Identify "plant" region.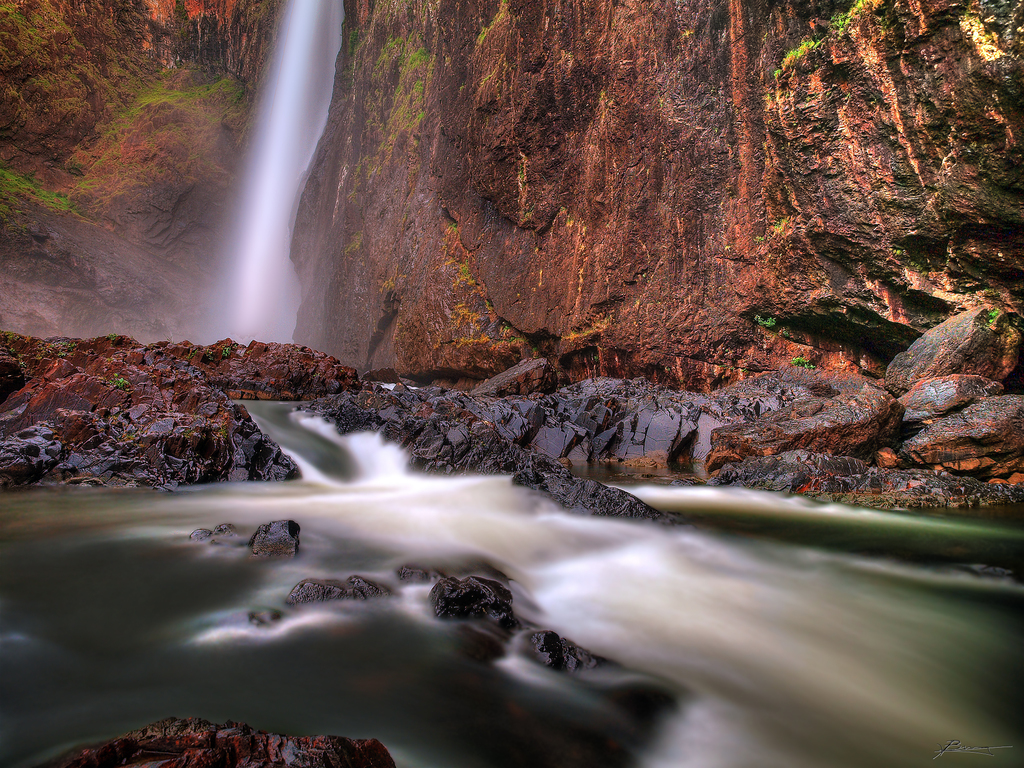
Region: bbox=[518, 162, 525, 187].
